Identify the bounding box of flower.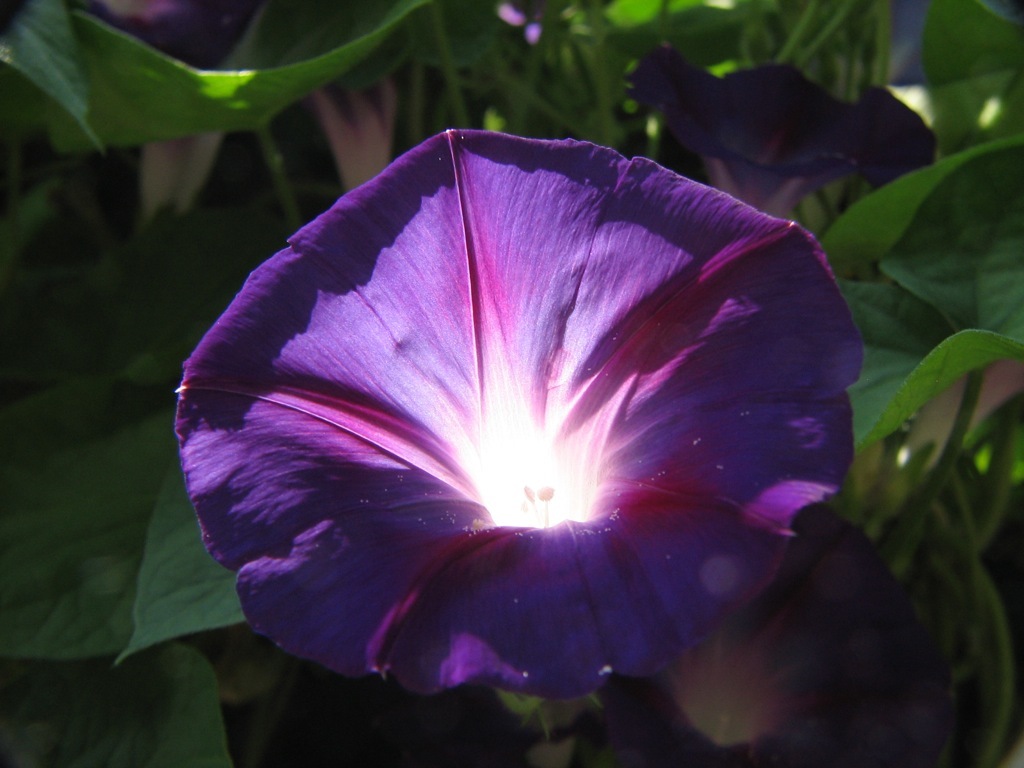
(622, 44, 938, 225).
